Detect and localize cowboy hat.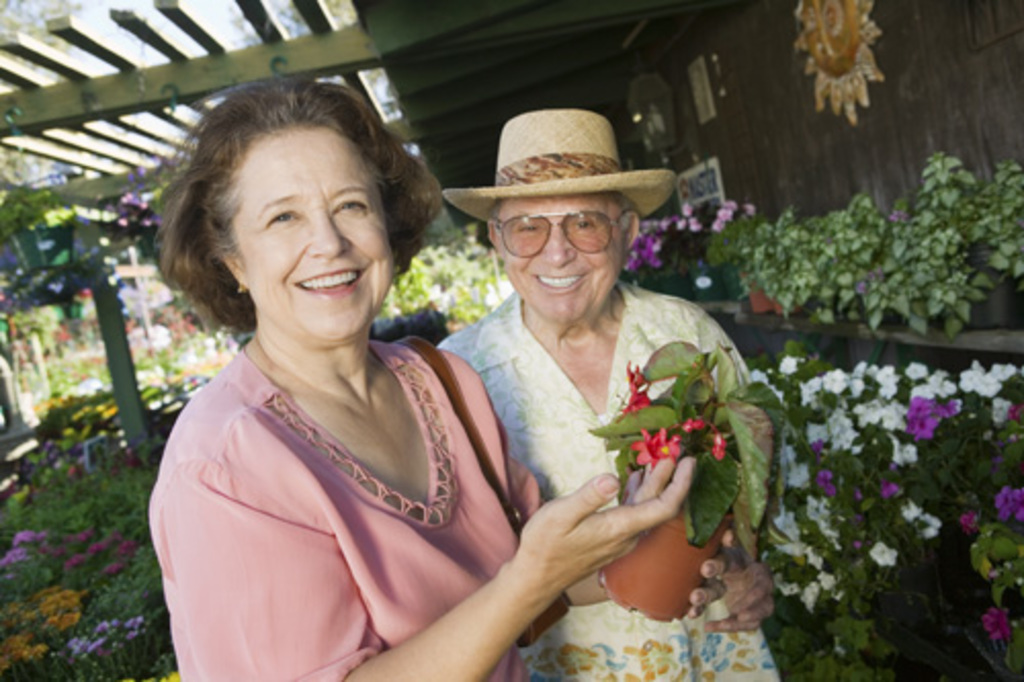
Localized at crop(430, 106, 666, 231).
